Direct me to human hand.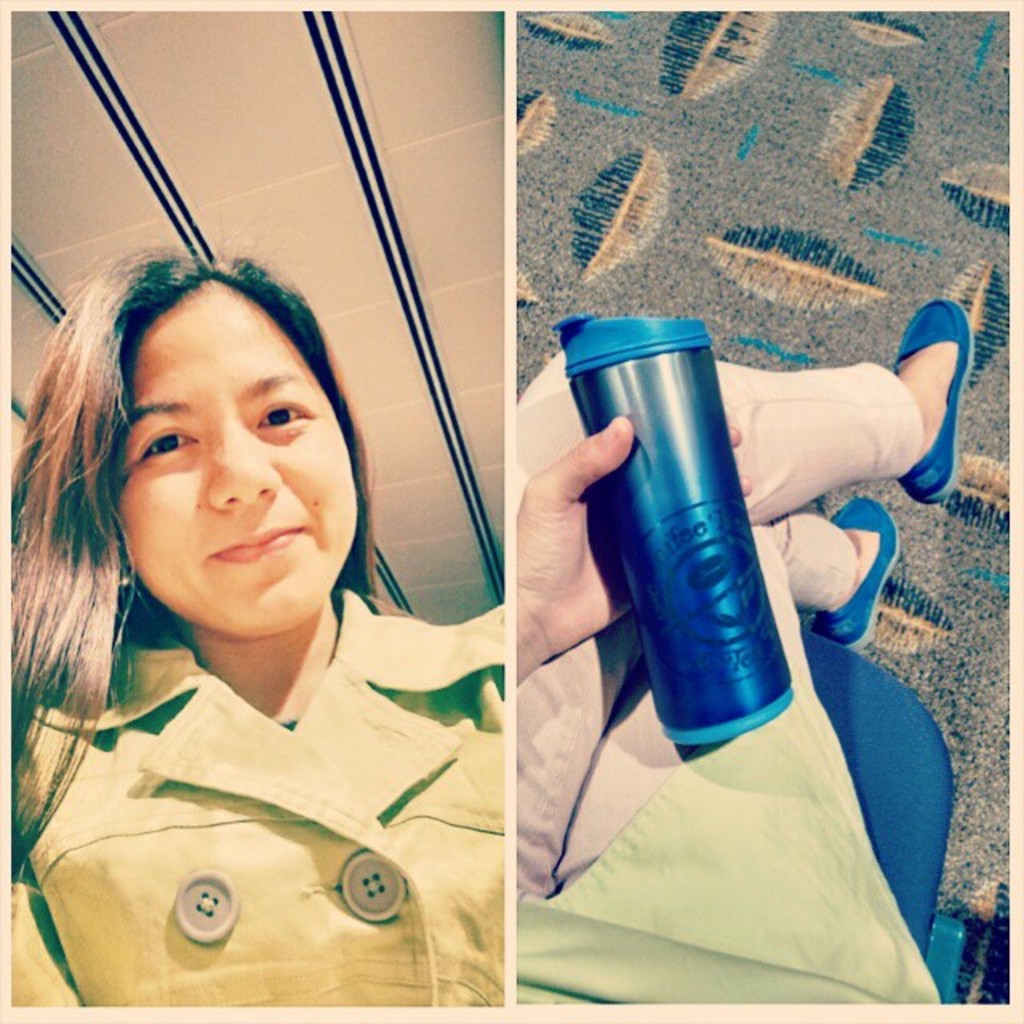
Direction: rect(515, 408, 755, 658).
